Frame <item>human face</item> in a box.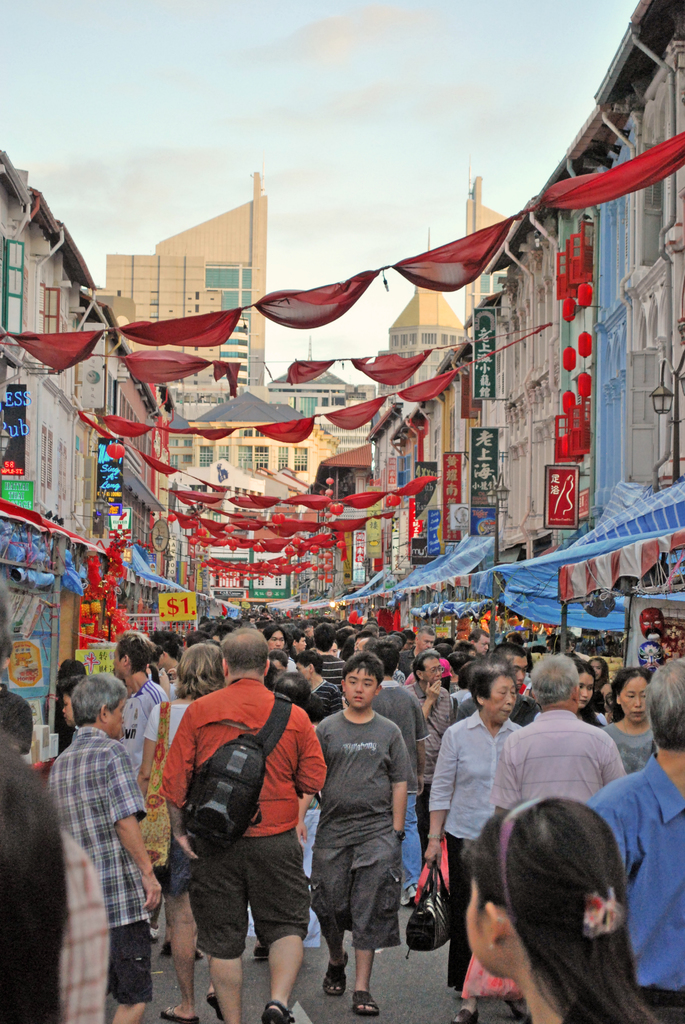
<region>577, 675, 594, 710</region>.
